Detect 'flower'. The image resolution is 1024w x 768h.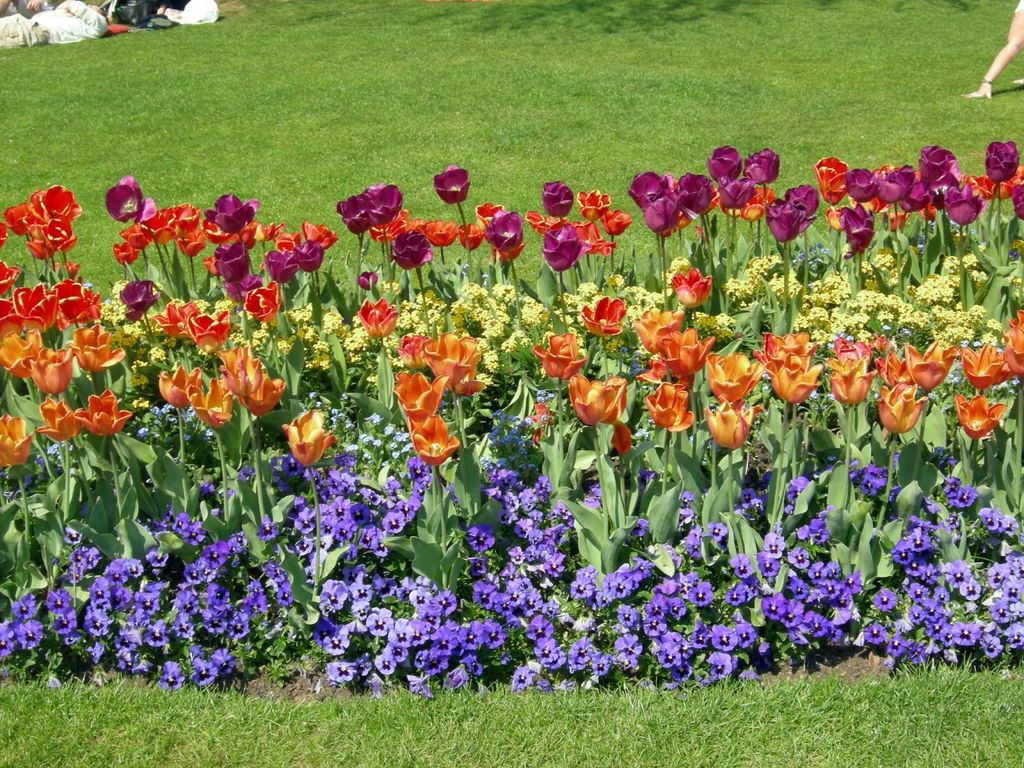
l=290, t=239, r=327, b=271.
